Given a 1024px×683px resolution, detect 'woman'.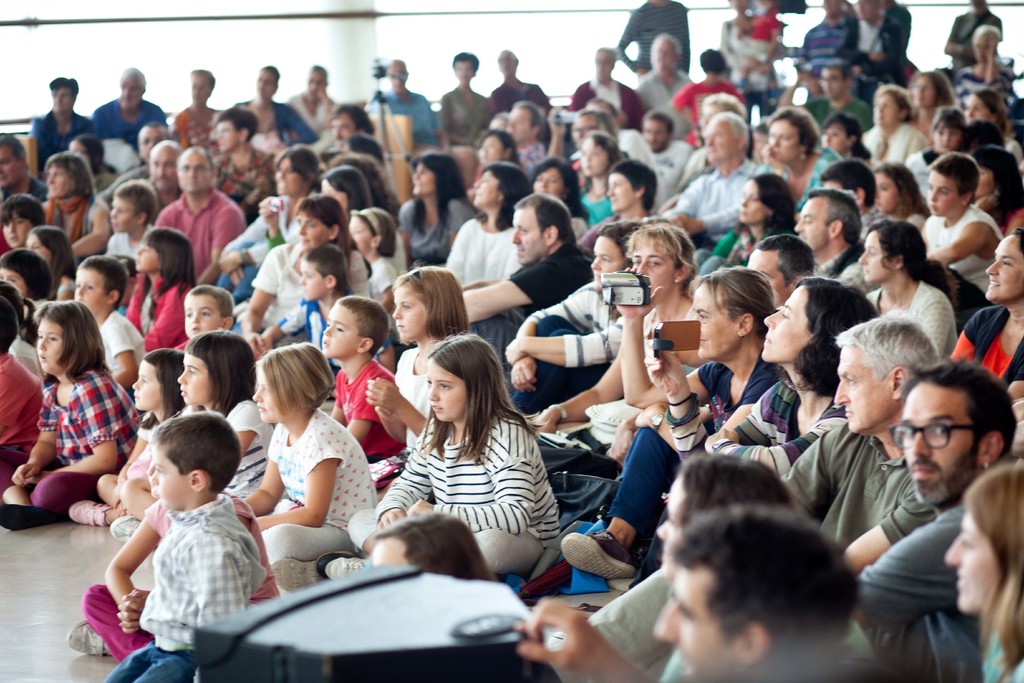
639,273,866,488.
